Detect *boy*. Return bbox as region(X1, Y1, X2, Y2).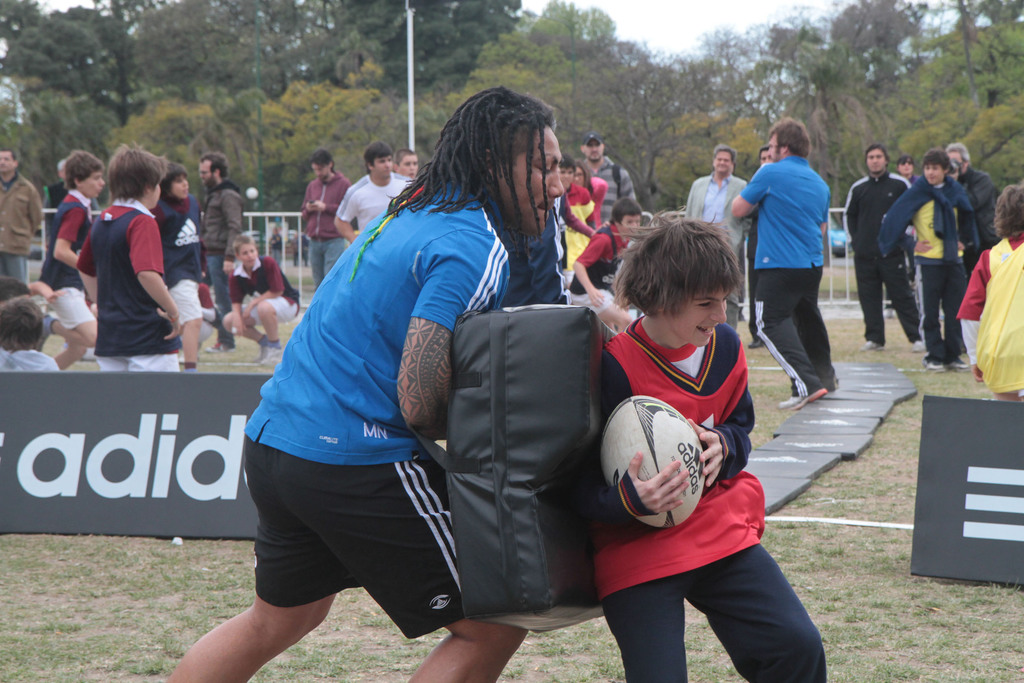
region(150, 161, 203, 373).
